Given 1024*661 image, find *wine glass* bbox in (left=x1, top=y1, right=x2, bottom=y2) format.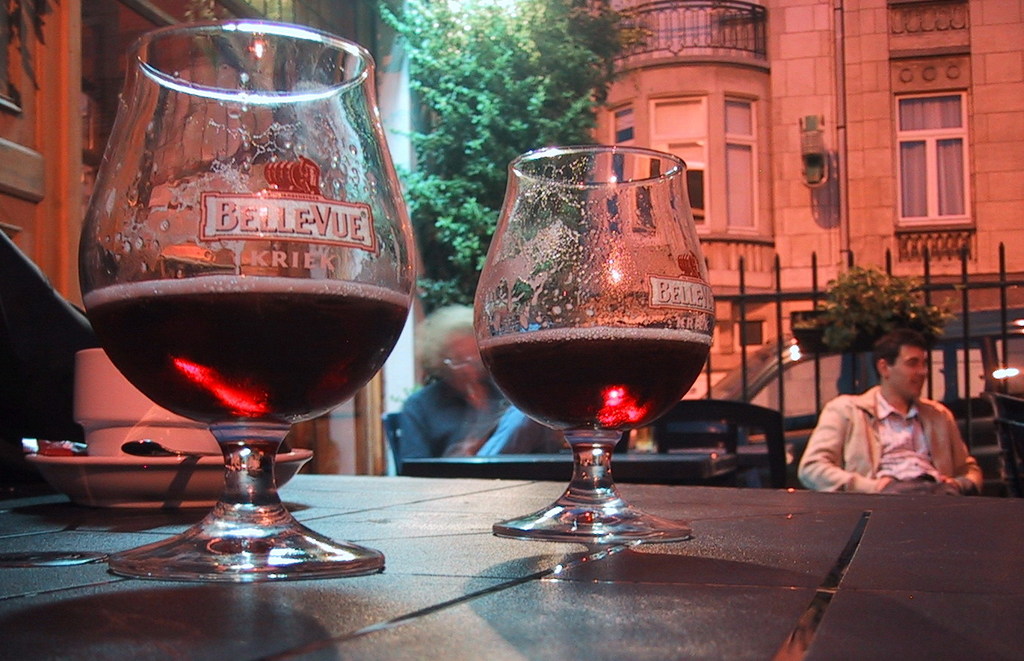
(left=75, top=17, right=414, bottom=581).
